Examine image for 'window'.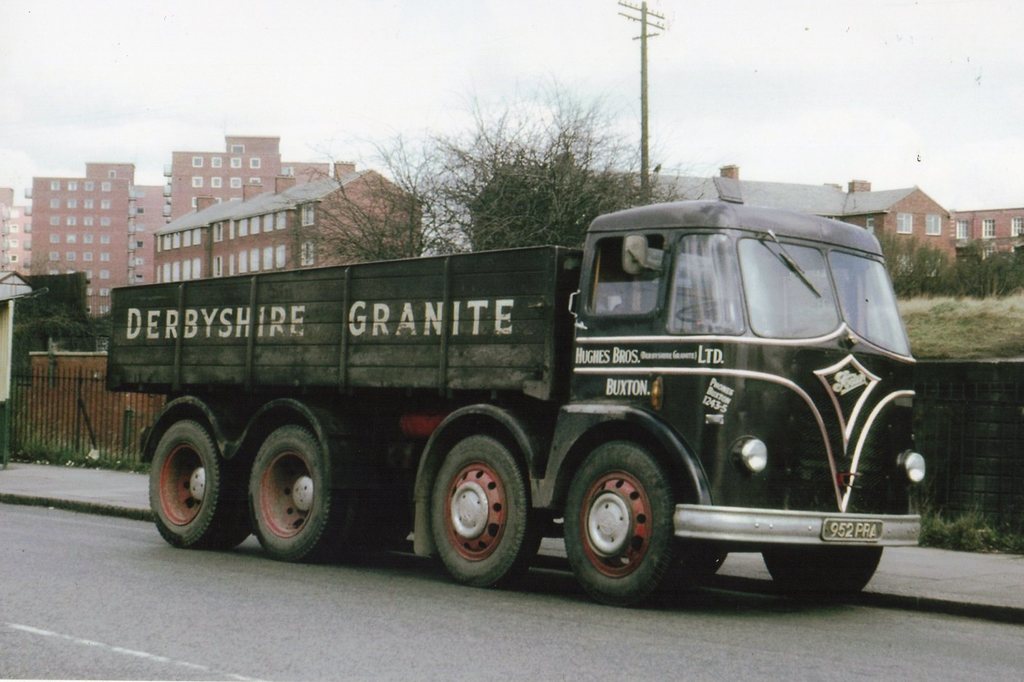
Examination result: left=227, top=253, right=235, bottom=274.
